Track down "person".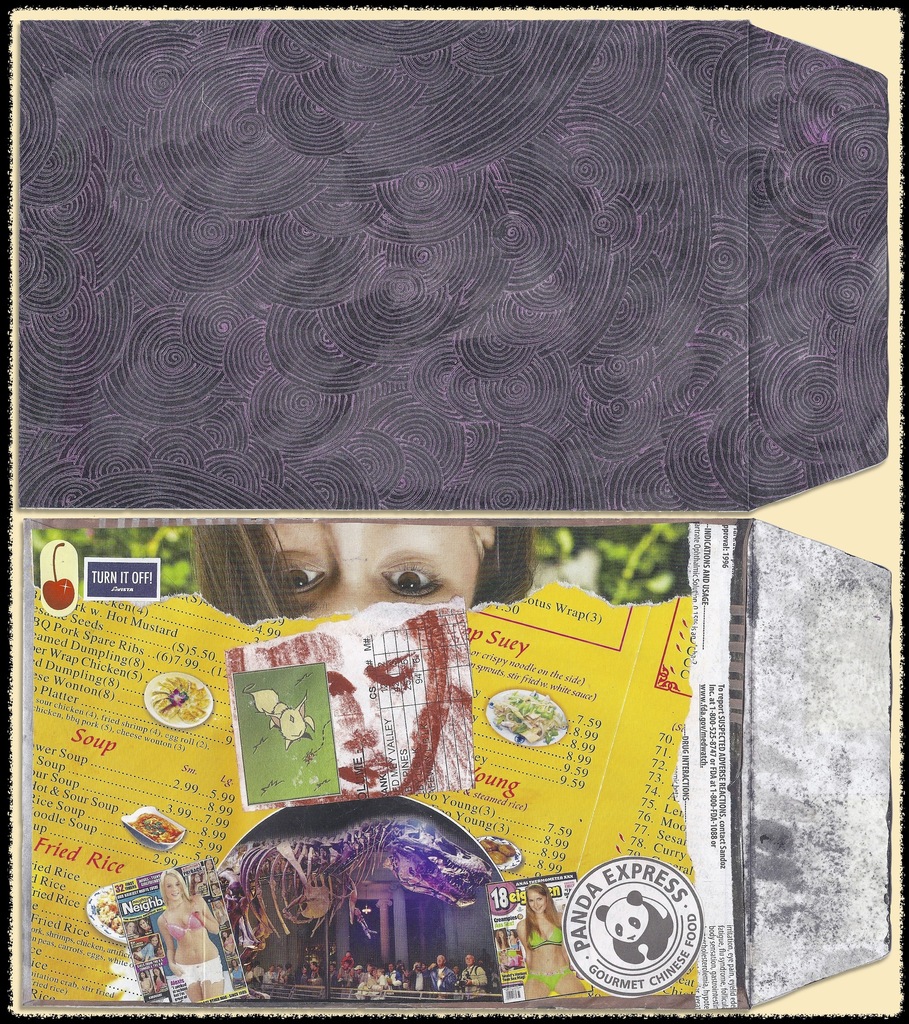
Tracked to 516, 883, 586, 1002.
